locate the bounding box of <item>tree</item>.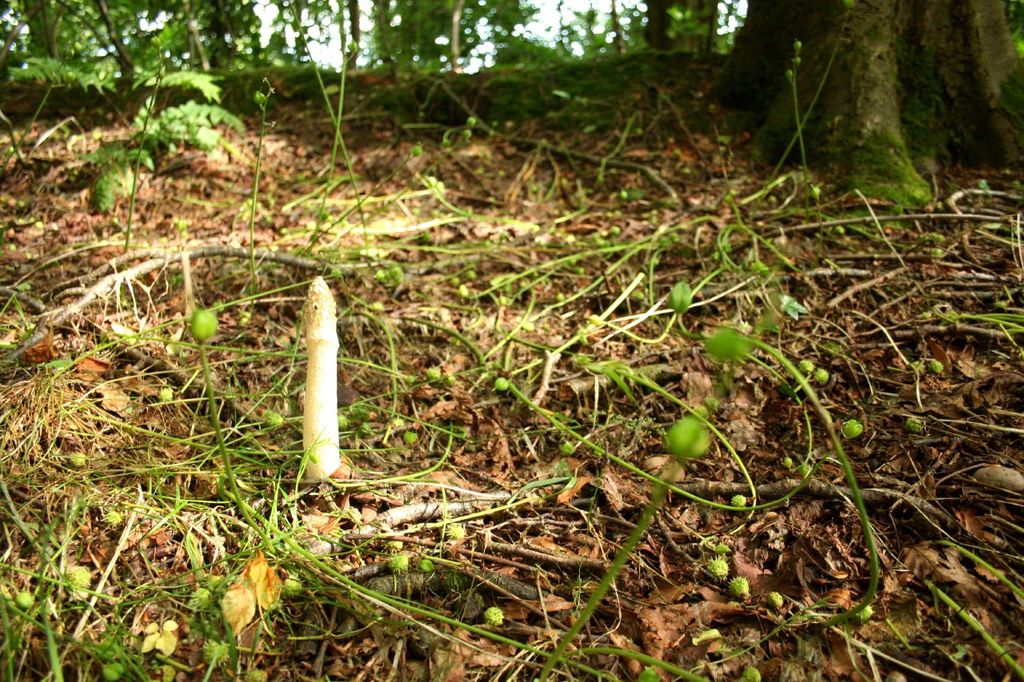
Bounding box: locate(683, 1, 979, 205).
